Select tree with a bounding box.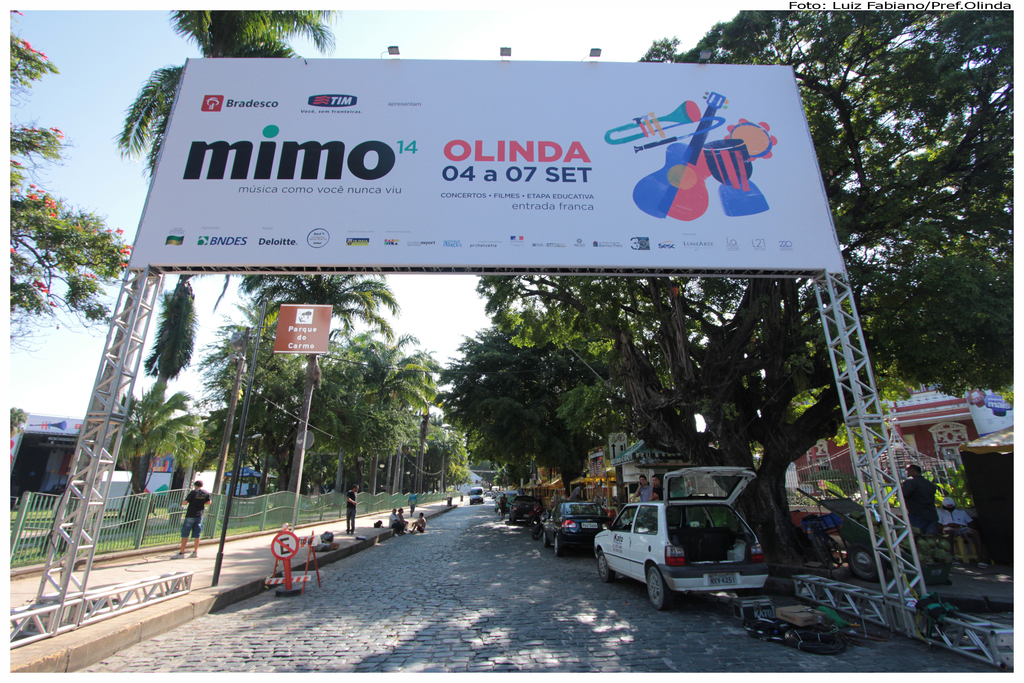
<region>10, 34, 127, 339</region>.
